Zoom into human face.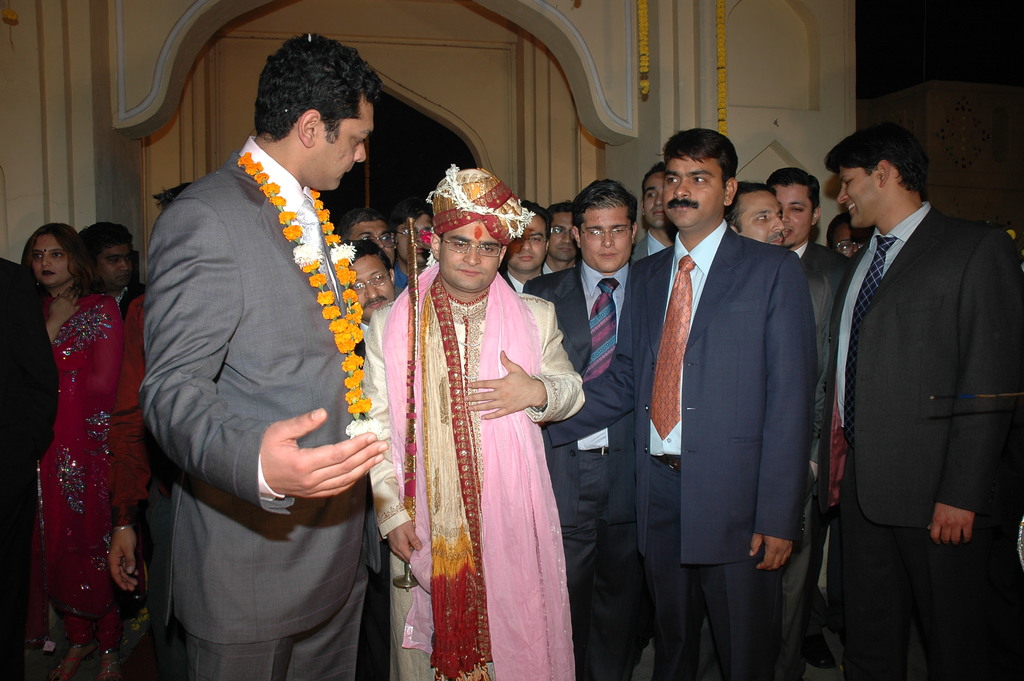
Zoom target: <region>579, 208, 628, 267</region>.
